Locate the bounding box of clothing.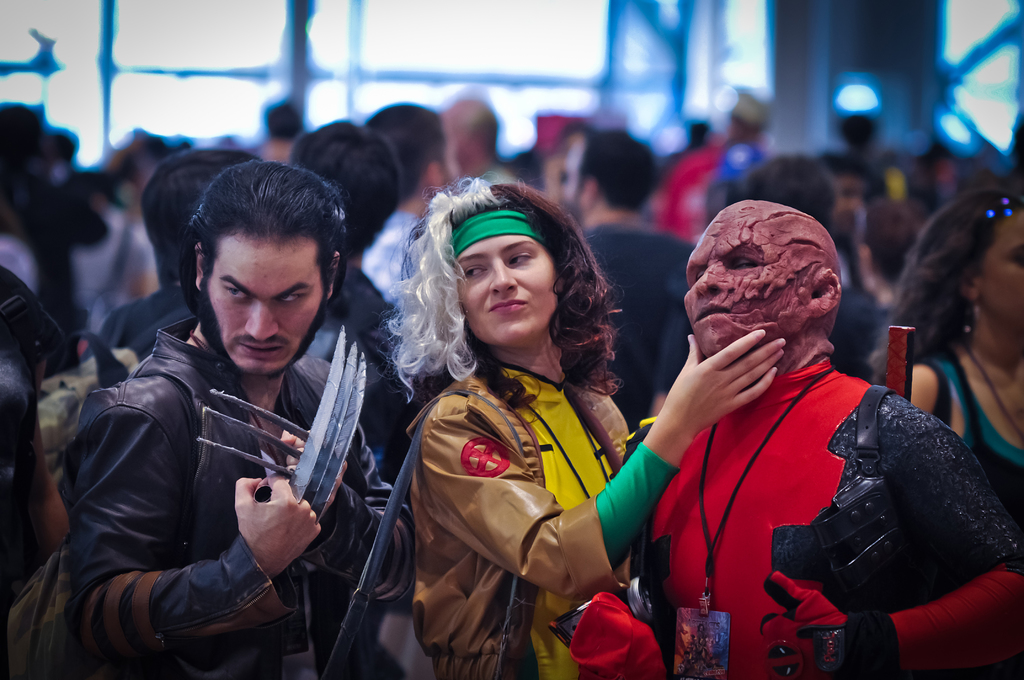
Bounding box: x1=628, y1=363, x2=1023, y2=679.
